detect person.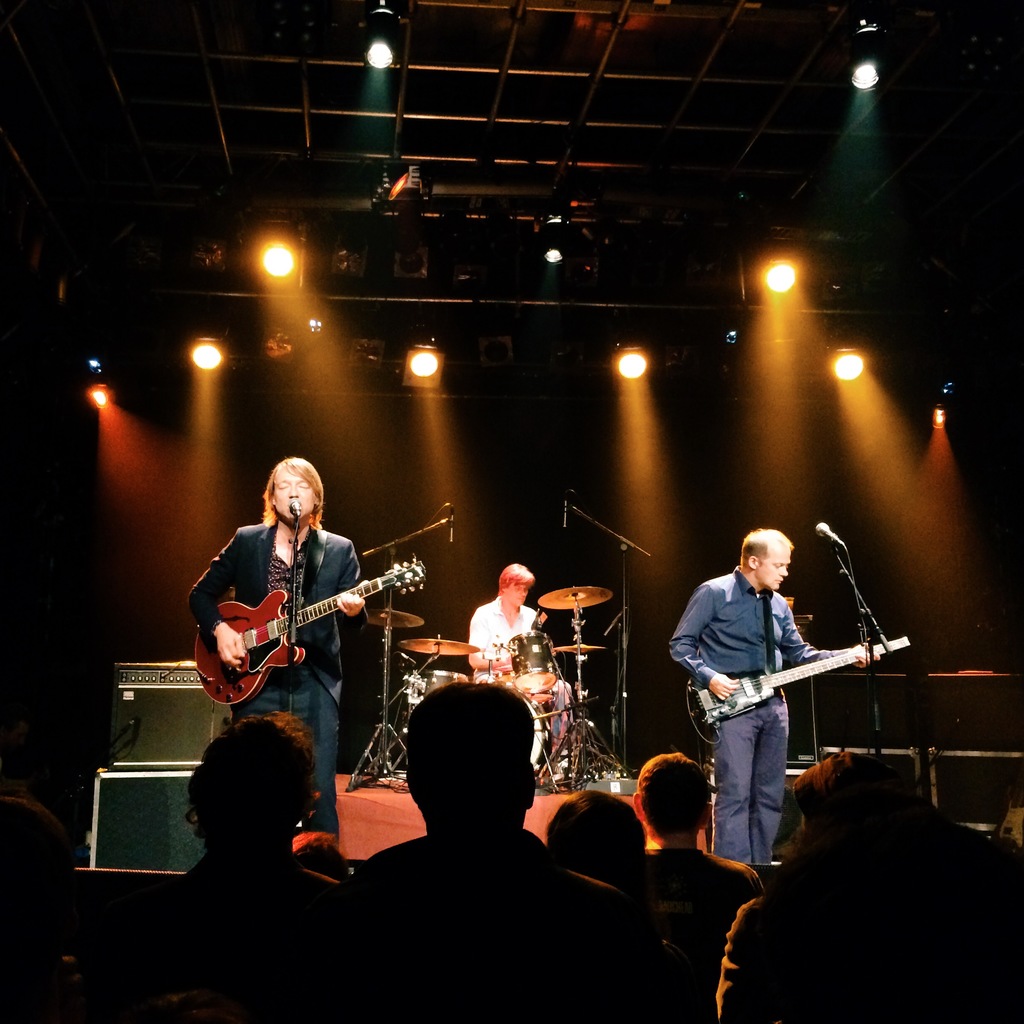
Detected at select_region(675, 517, 901, 848).
